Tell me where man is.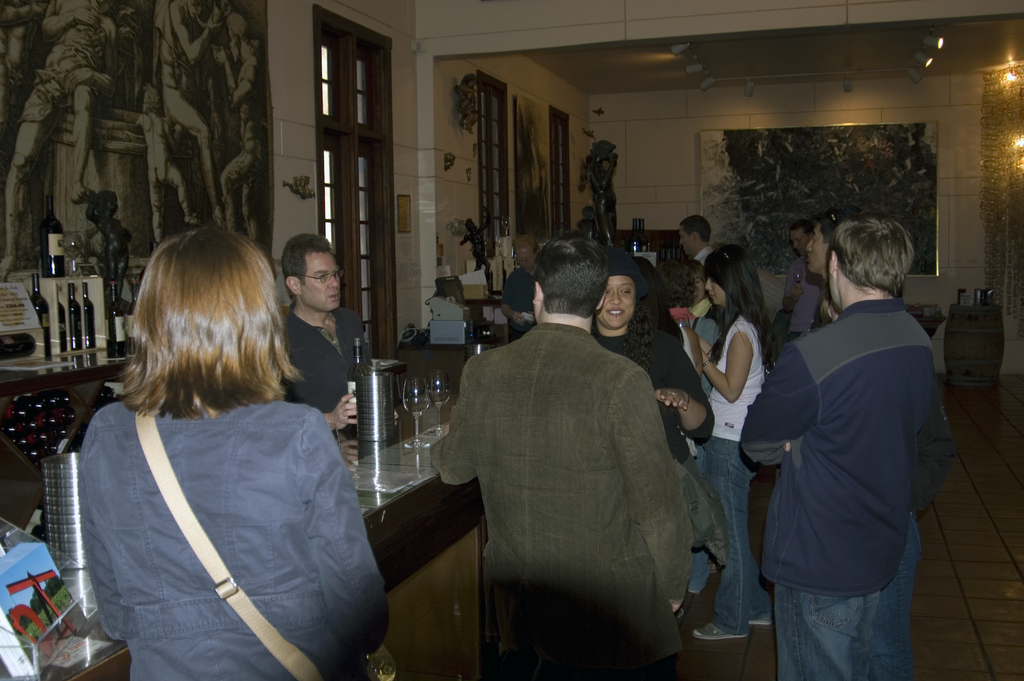
man is at region(425, 233, 716, 671).
